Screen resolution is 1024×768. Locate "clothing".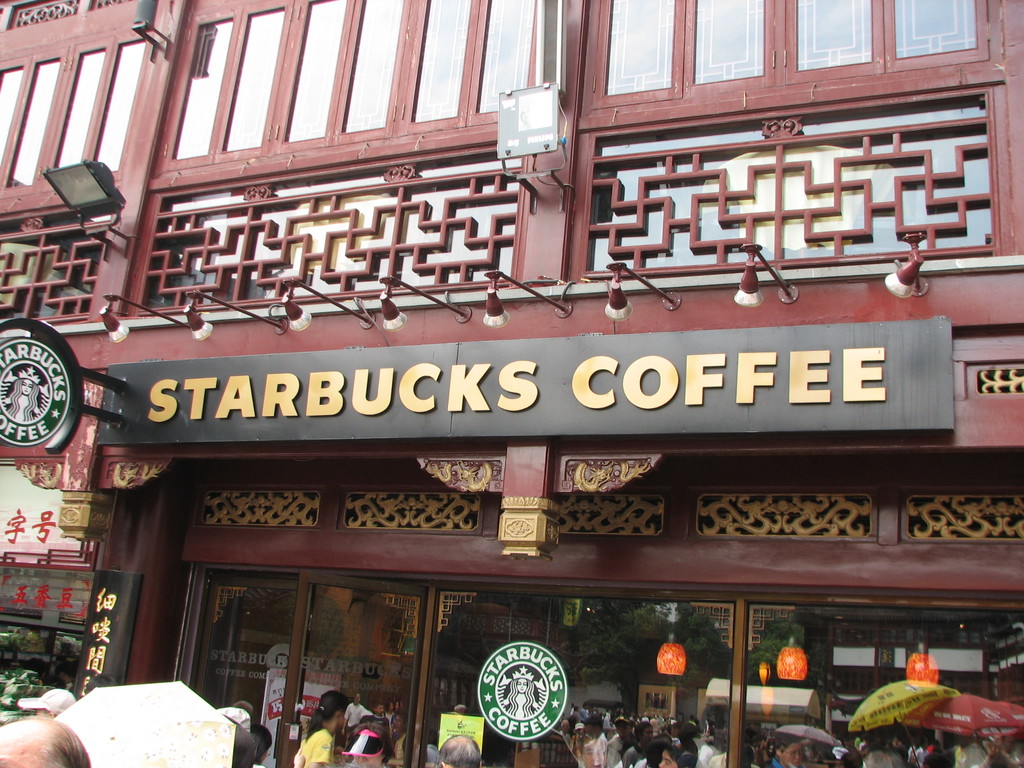
x1=298 y1=719 x2=332 y2=767.
